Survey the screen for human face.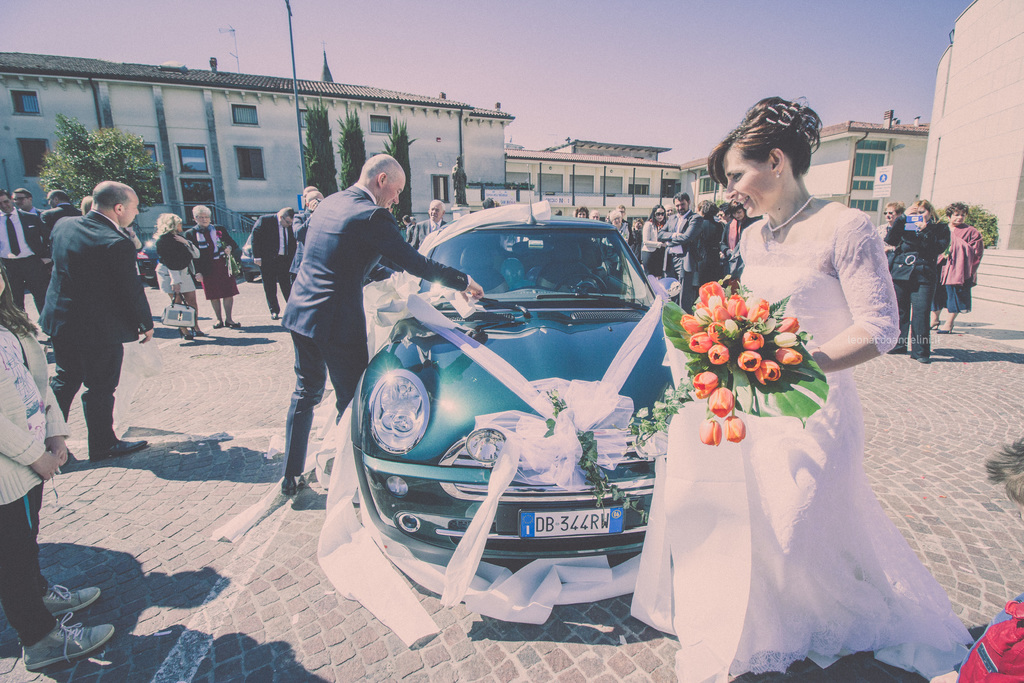
Survey found: <region>948, 211, 963, 224</region>.
